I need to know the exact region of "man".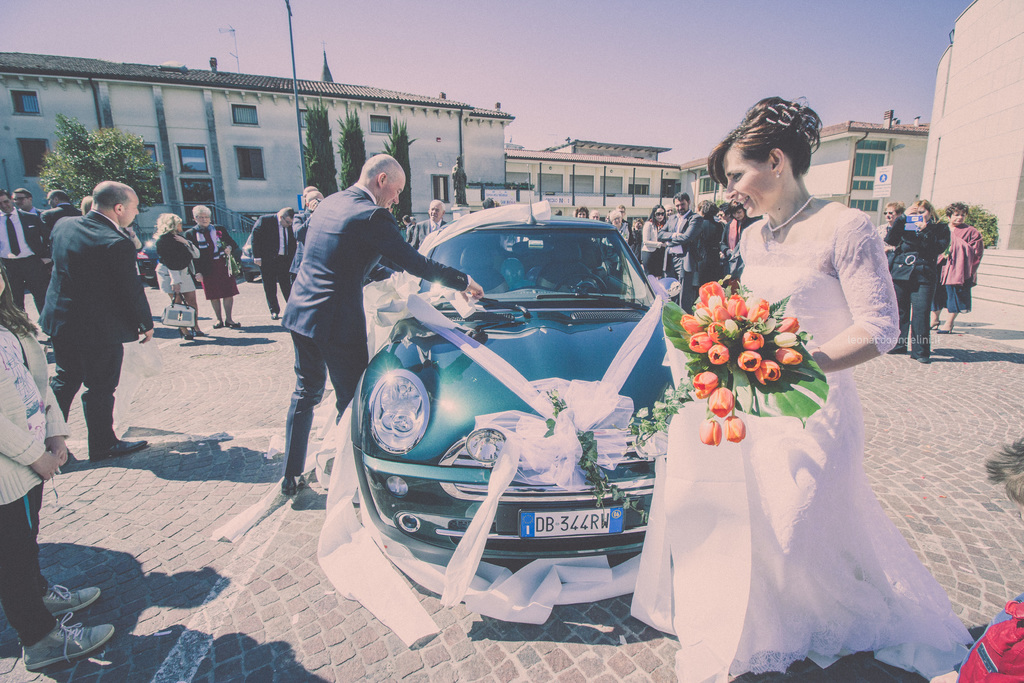
Region: bbox(10, 192, 45, 220).
